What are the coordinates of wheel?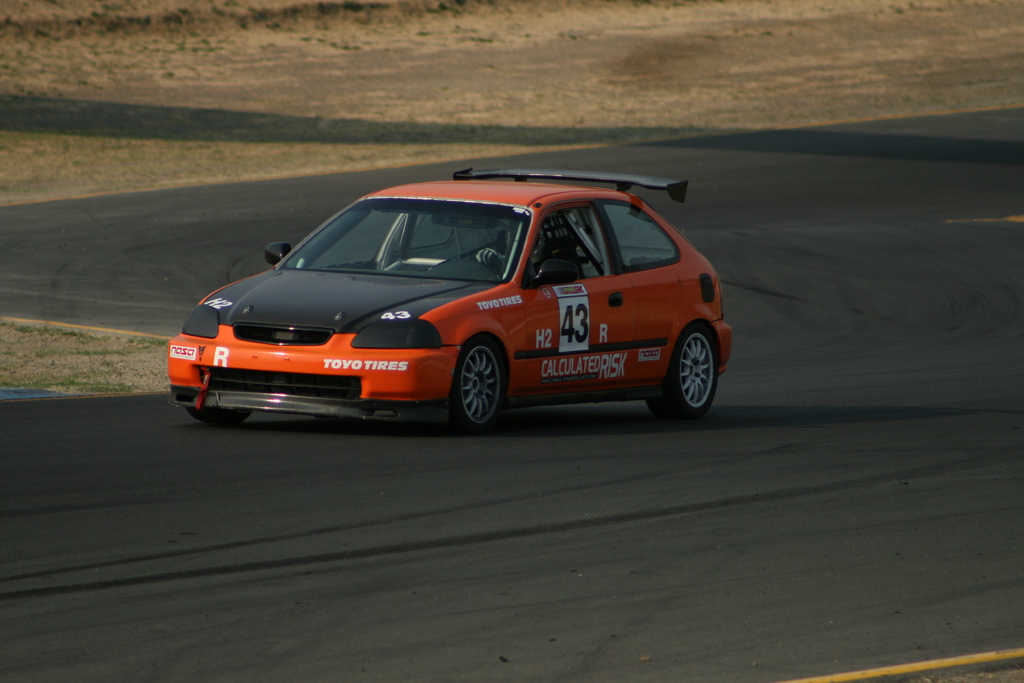
bbox=[647, 324, 716, 420].
